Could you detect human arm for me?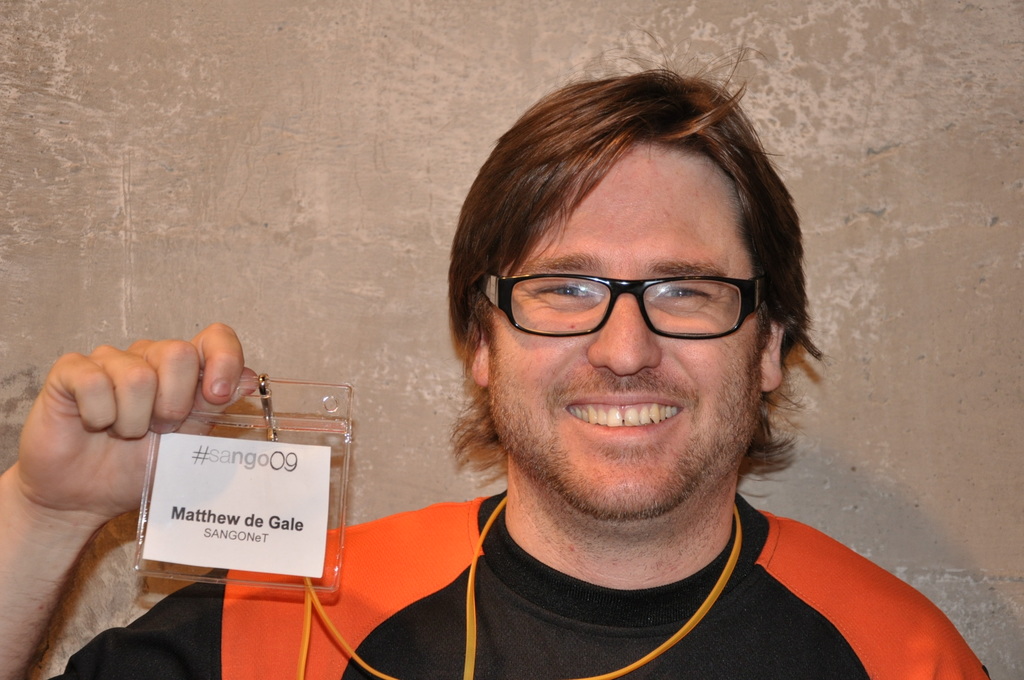
Detection result: [8, 333, 189, 638].
